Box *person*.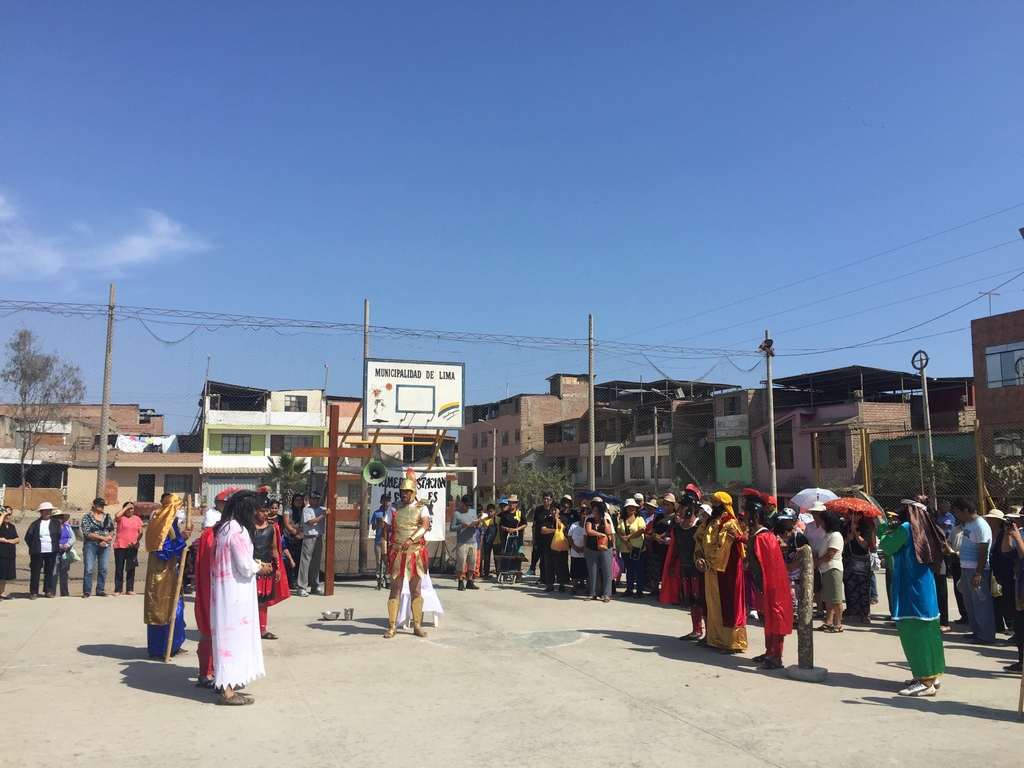
141:492:179:525.
